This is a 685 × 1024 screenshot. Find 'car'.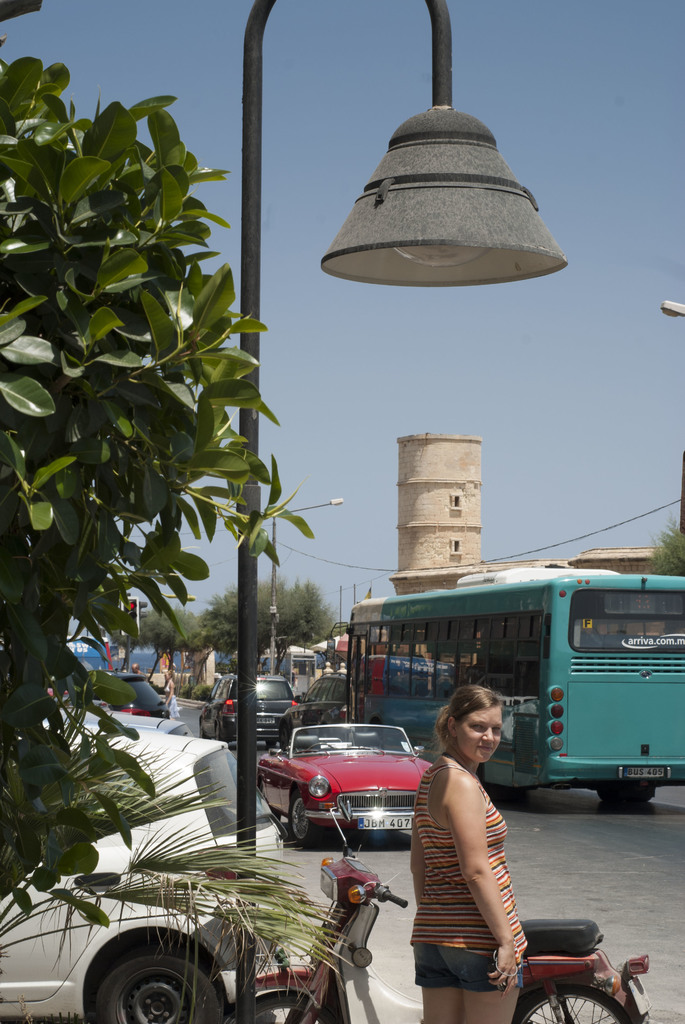
Bounding box: 276, 669, 354, 739.
